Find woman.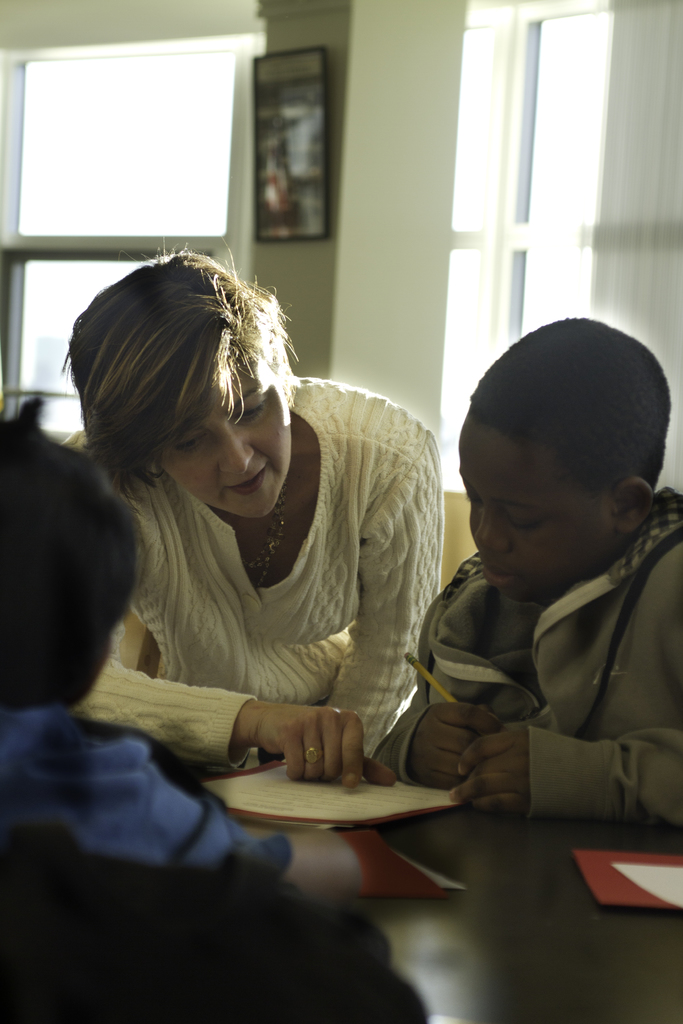
box=[74, 292, 454, 783].
